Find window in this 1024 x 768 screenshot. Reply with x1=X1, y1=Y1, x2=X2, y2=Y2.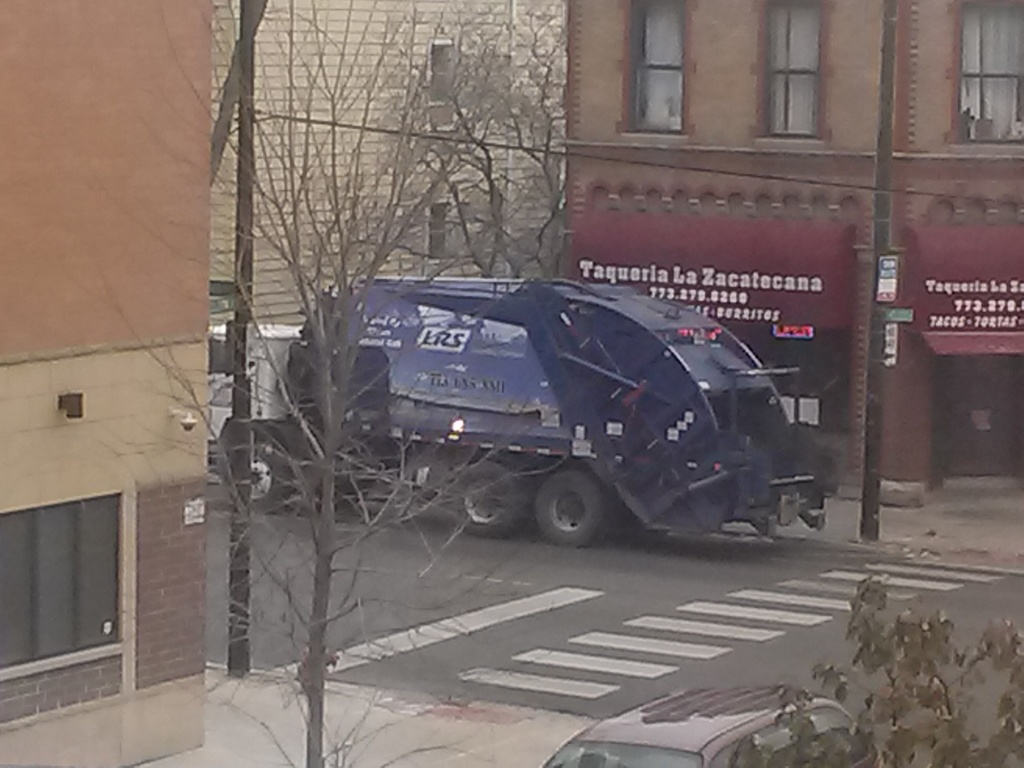
x1=624, y1=0, x2=690, y2=139.
